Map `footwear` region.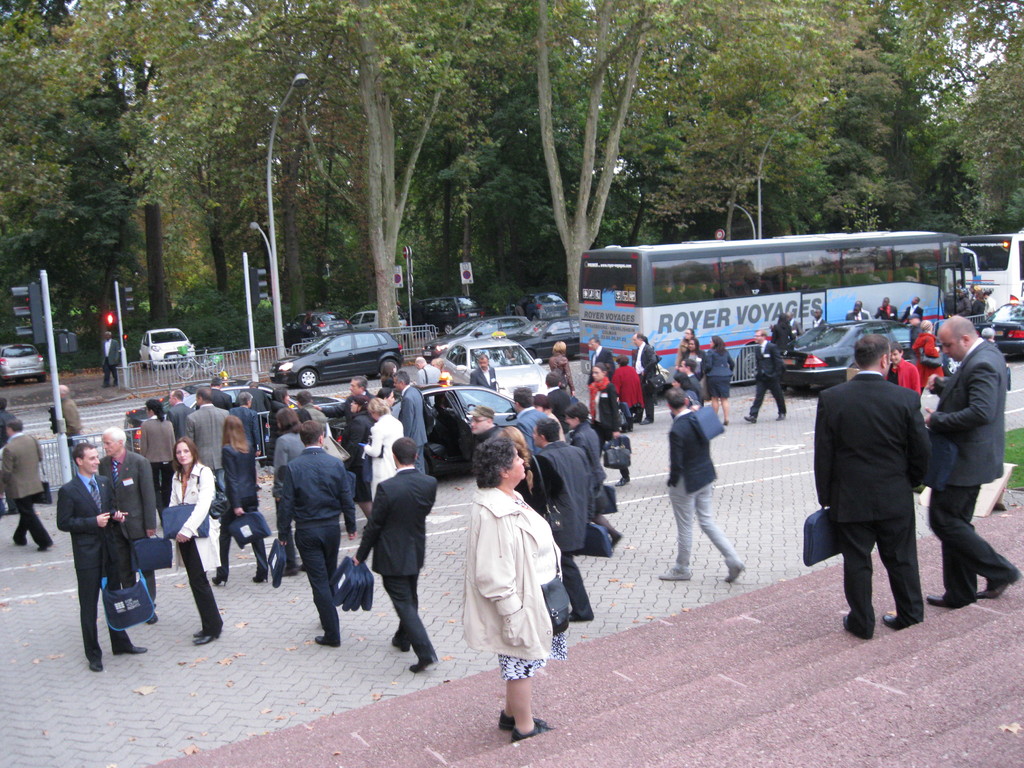
Mapped to l=659, t=567, r=693, b=577.
